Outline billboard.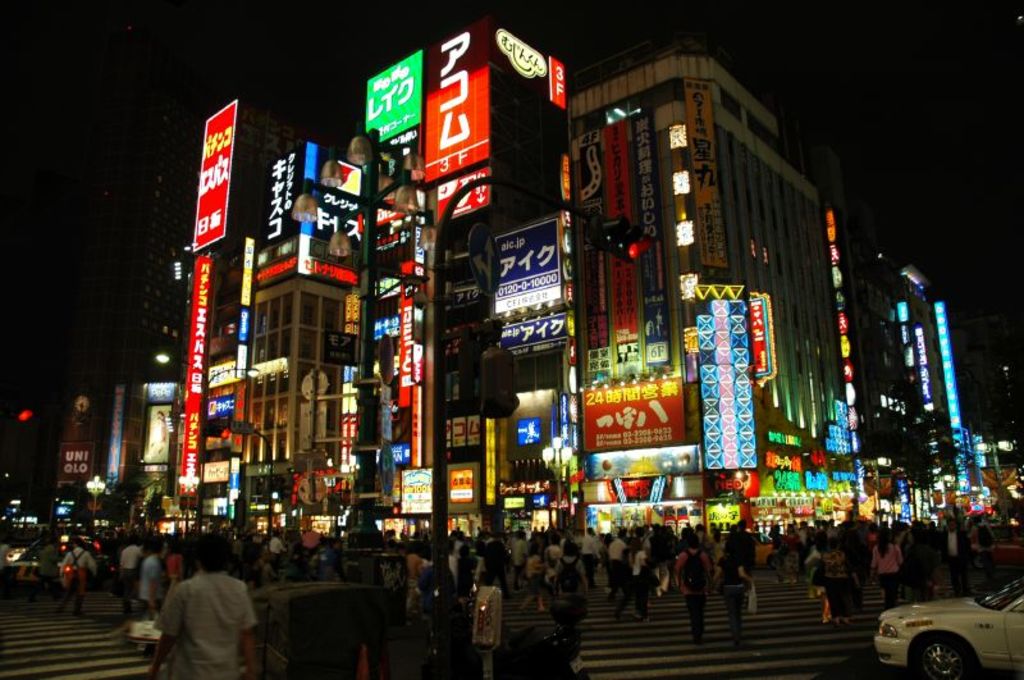
Outline: x1=924 y1=297 x2=974 y2=489.
